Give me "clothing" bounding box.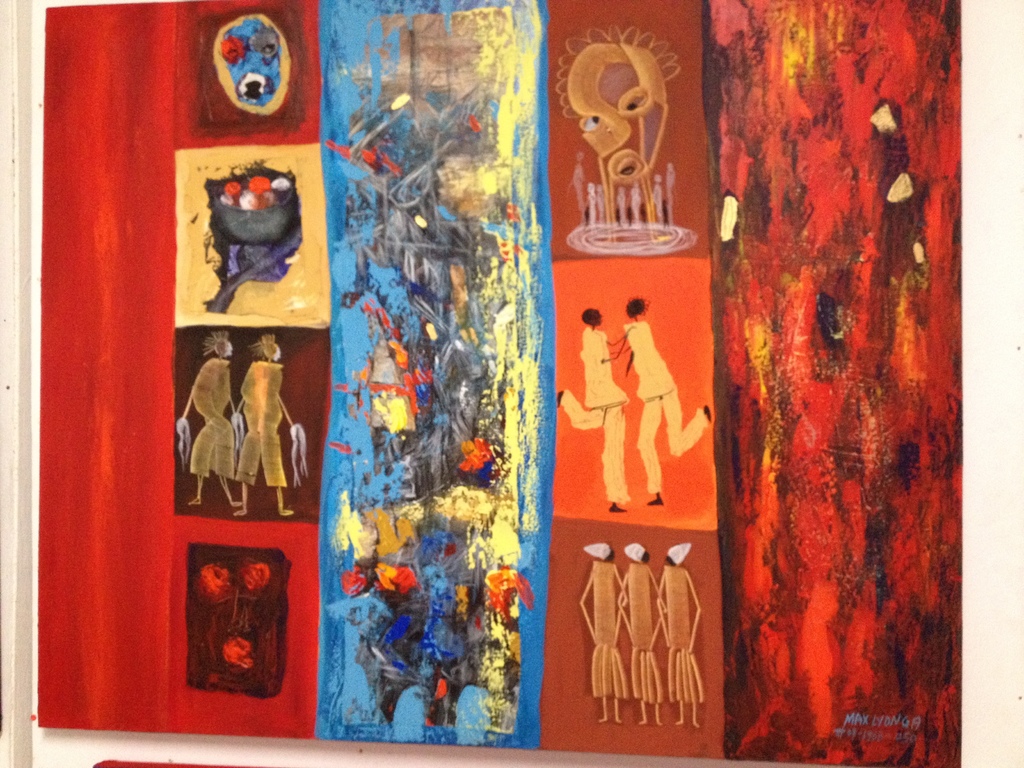
(x1=234, y1=356, x2=289, y2=486).
